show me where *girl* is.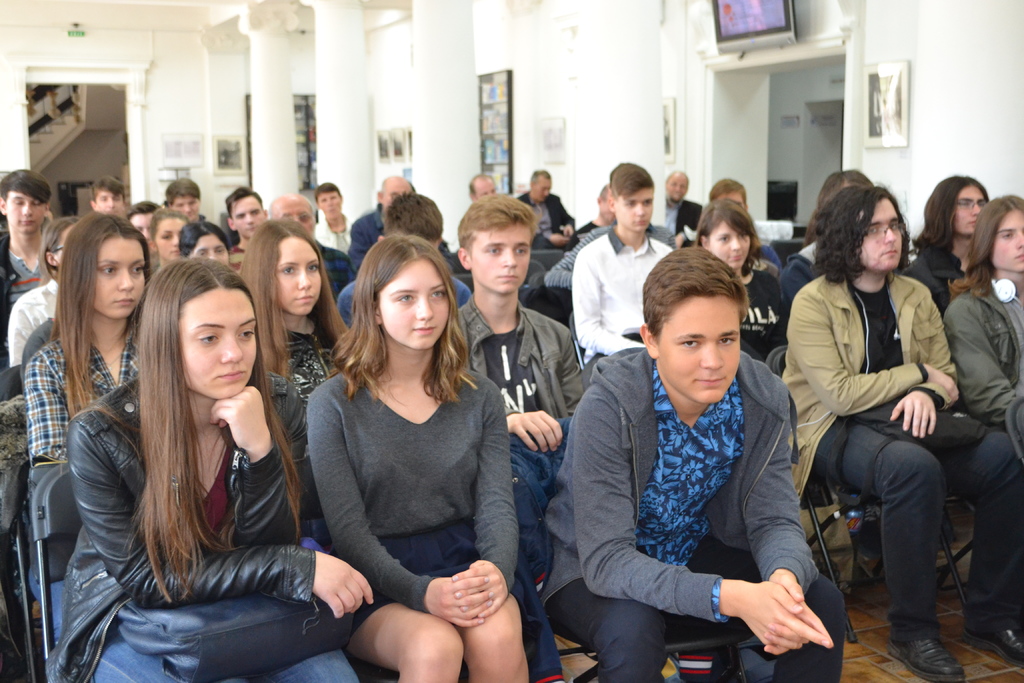
*girl* is at [28,213,150,650].
